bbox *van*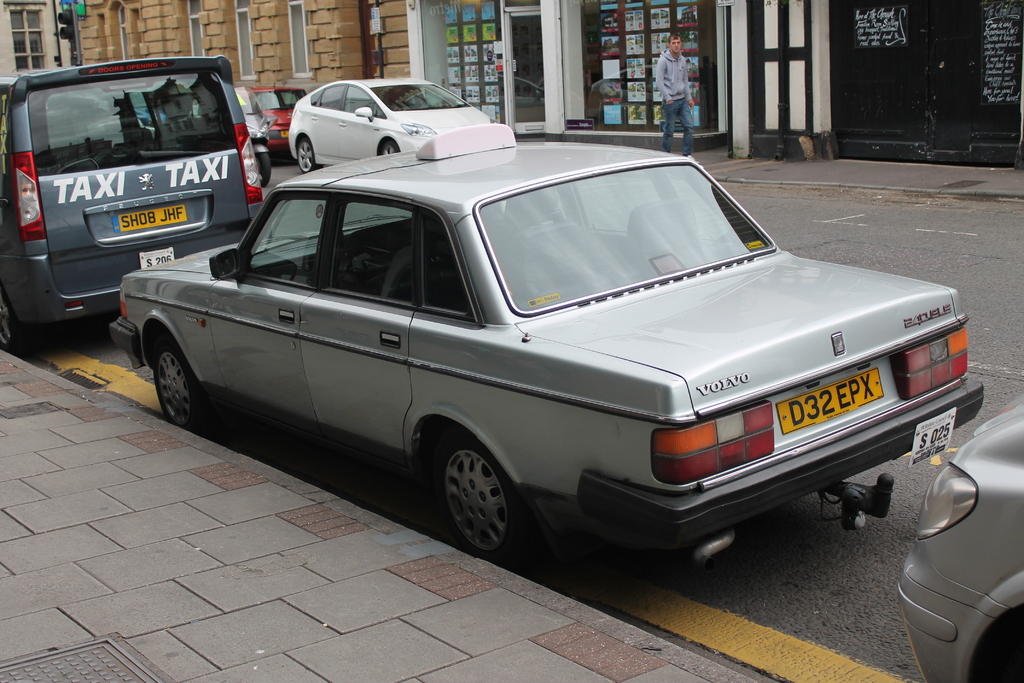
bbox(0, 56, 268, 356)
